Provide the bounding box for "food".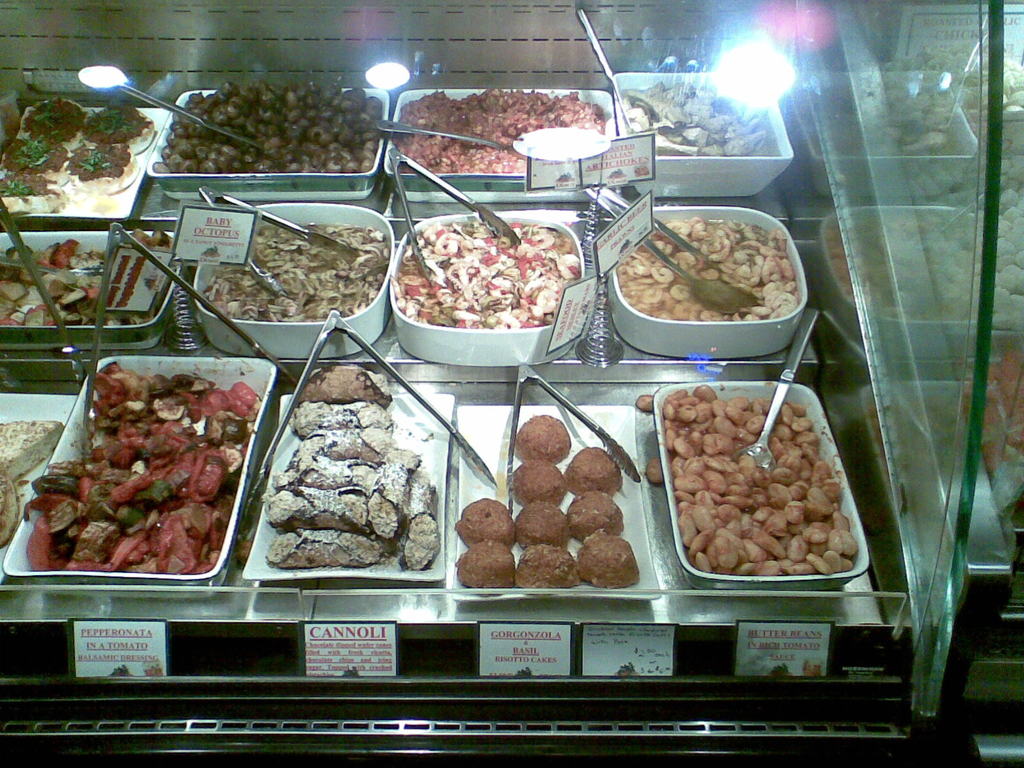
bbox(0, 228, 176, 331).
